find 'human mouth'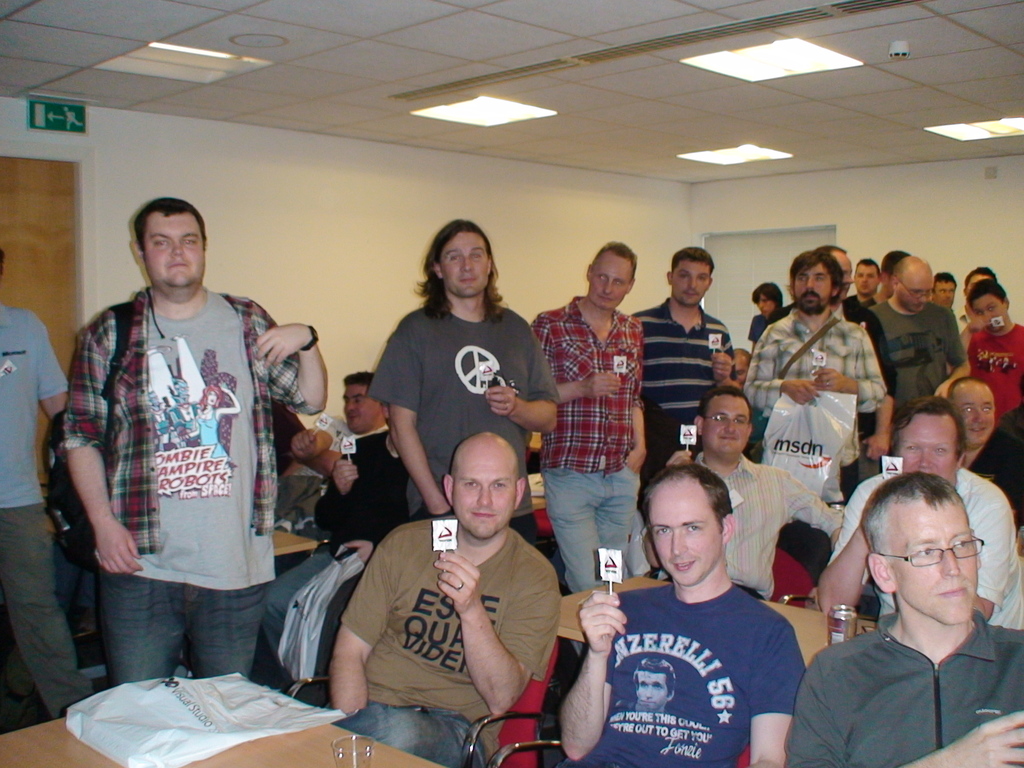
l=685, t=291, r=701, b=299
